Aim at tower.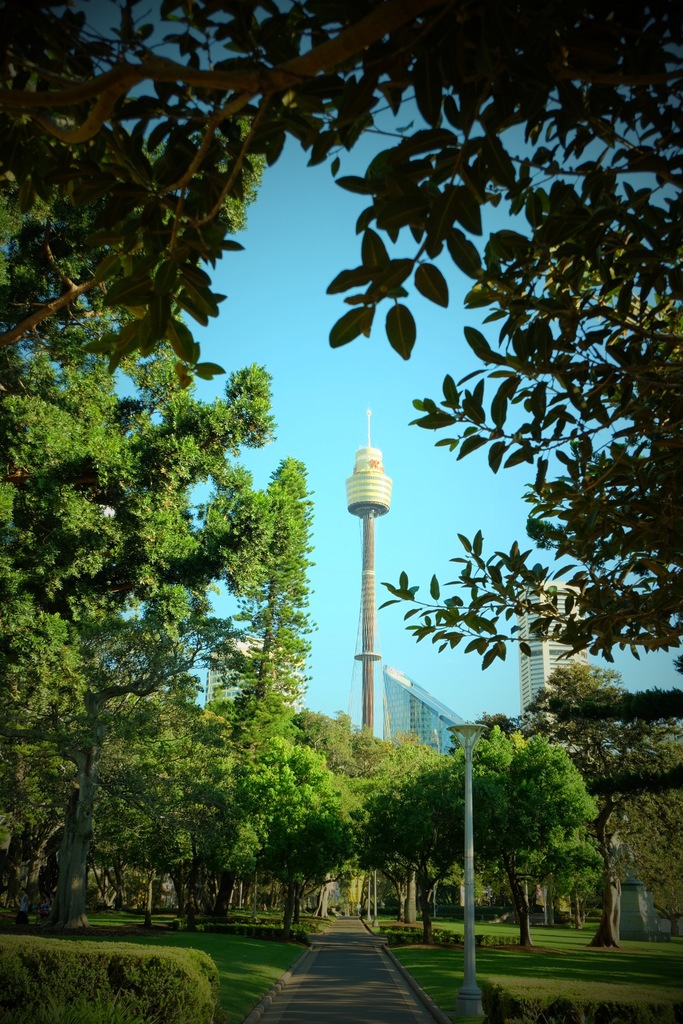
Aimed at 323, 406, 430, 776.
